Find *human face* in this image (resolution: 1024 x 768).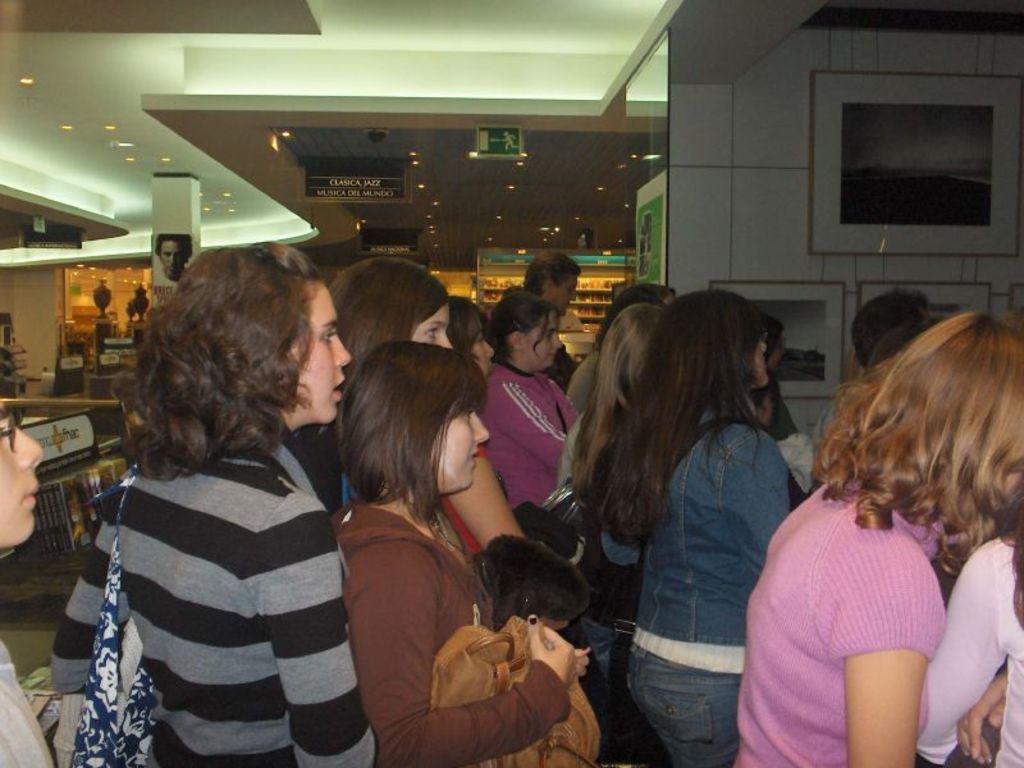
BBox(291, 287, 353, 426).
